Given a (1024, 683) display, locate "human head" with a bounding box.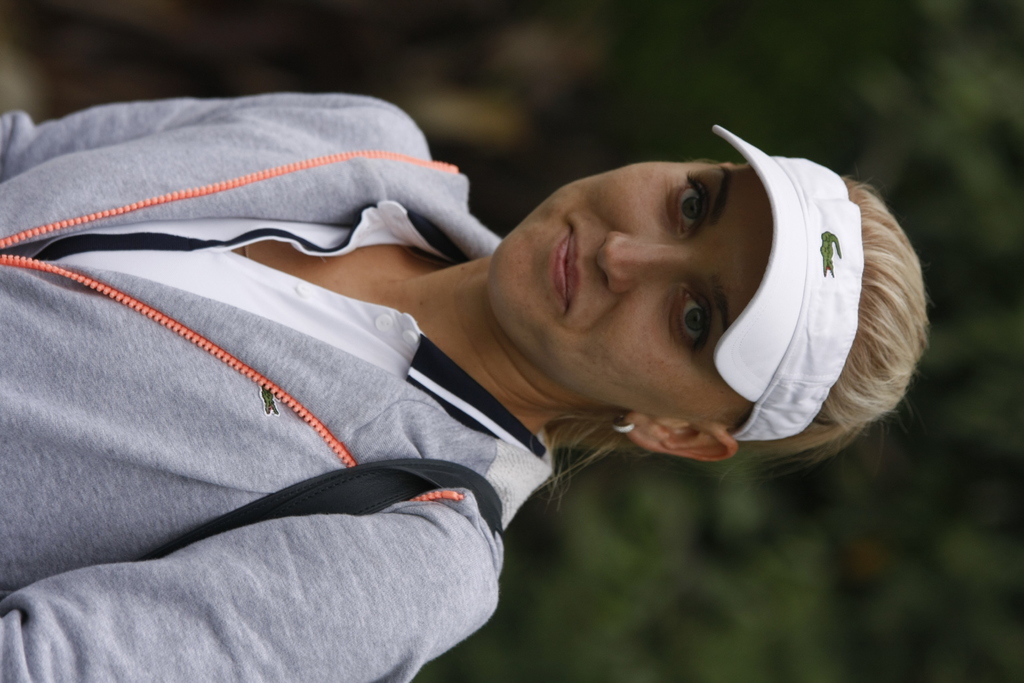
Located: box=[485, 161, 923, 465].
